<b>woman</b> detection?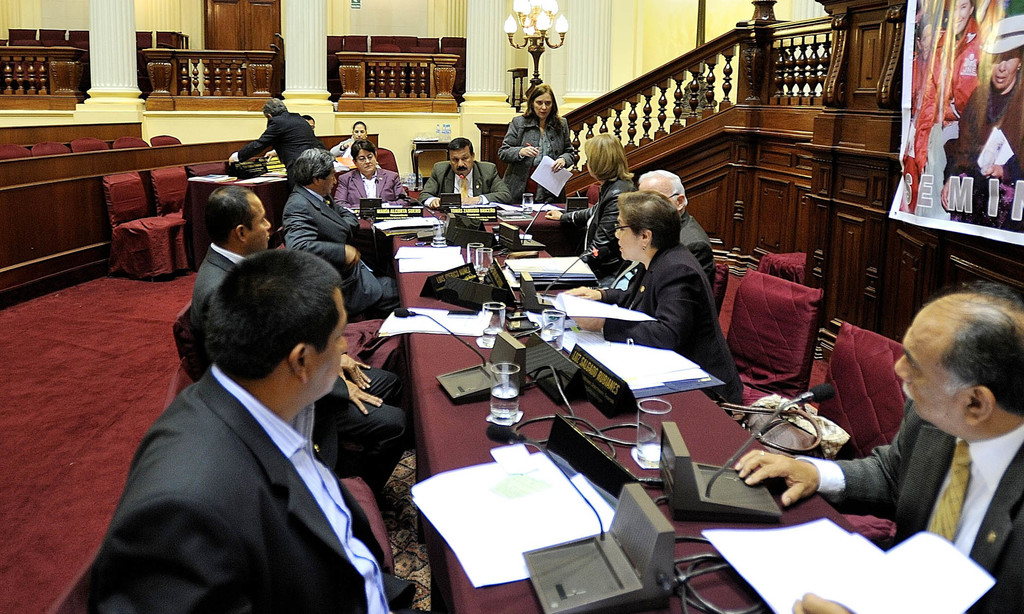
(536,133,636,281)
